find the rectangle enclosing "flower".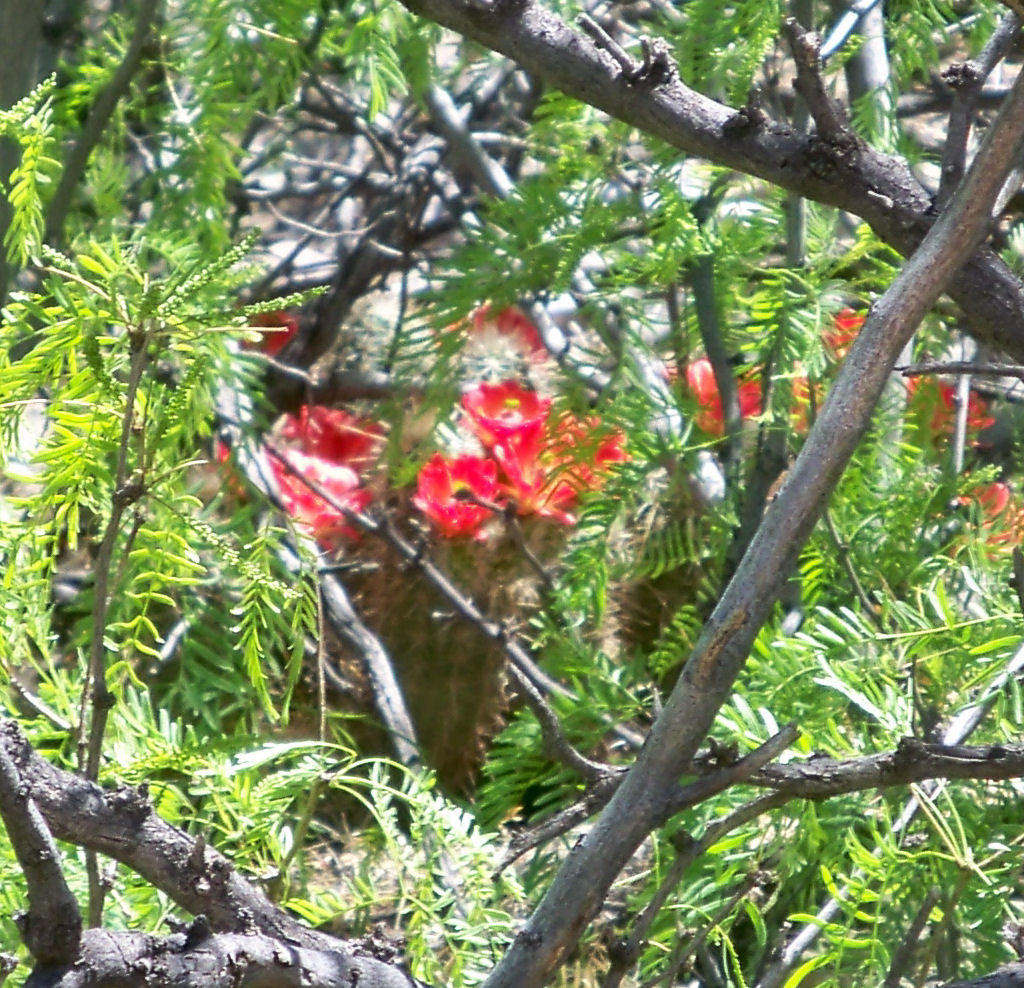
BBox(465, 389, 551, 430).
